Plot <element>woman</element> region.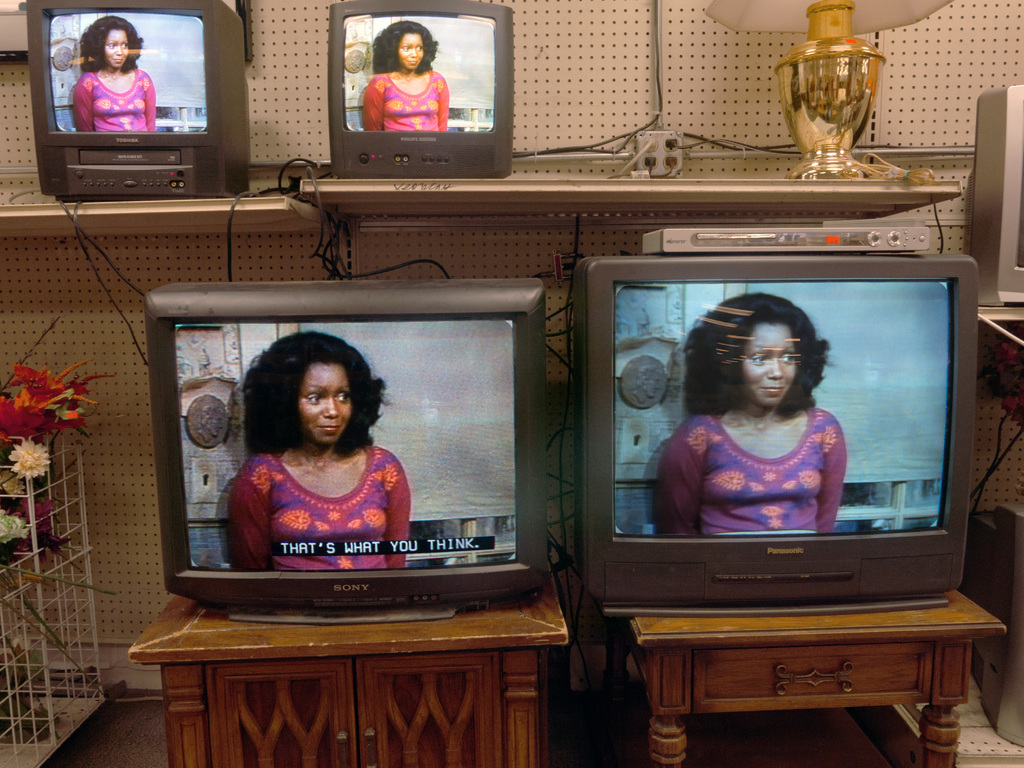
Plotted at region(194, 294, 450, 607).
